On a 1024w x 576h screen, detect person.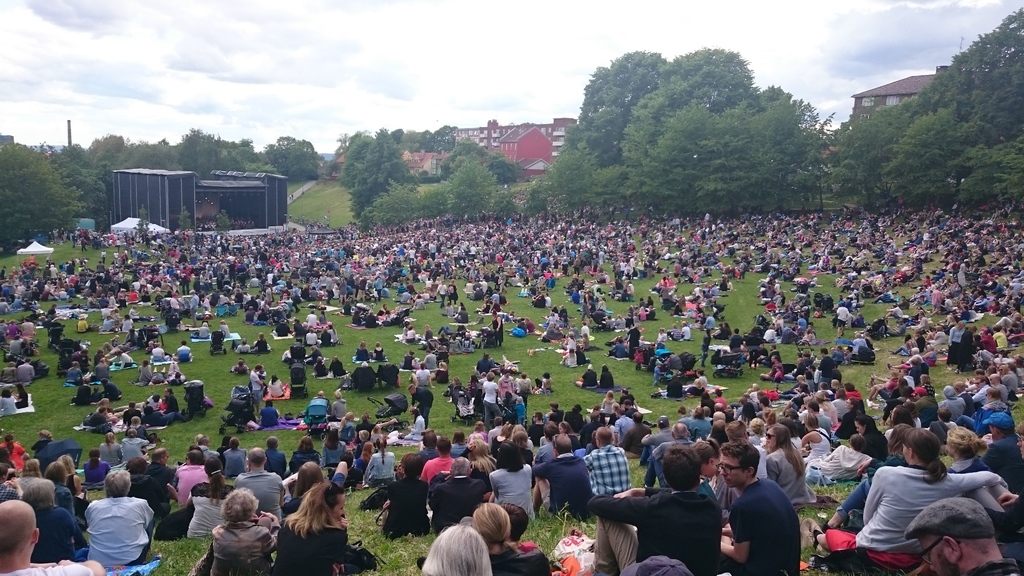
Rect(517, 369, 529, 394).
